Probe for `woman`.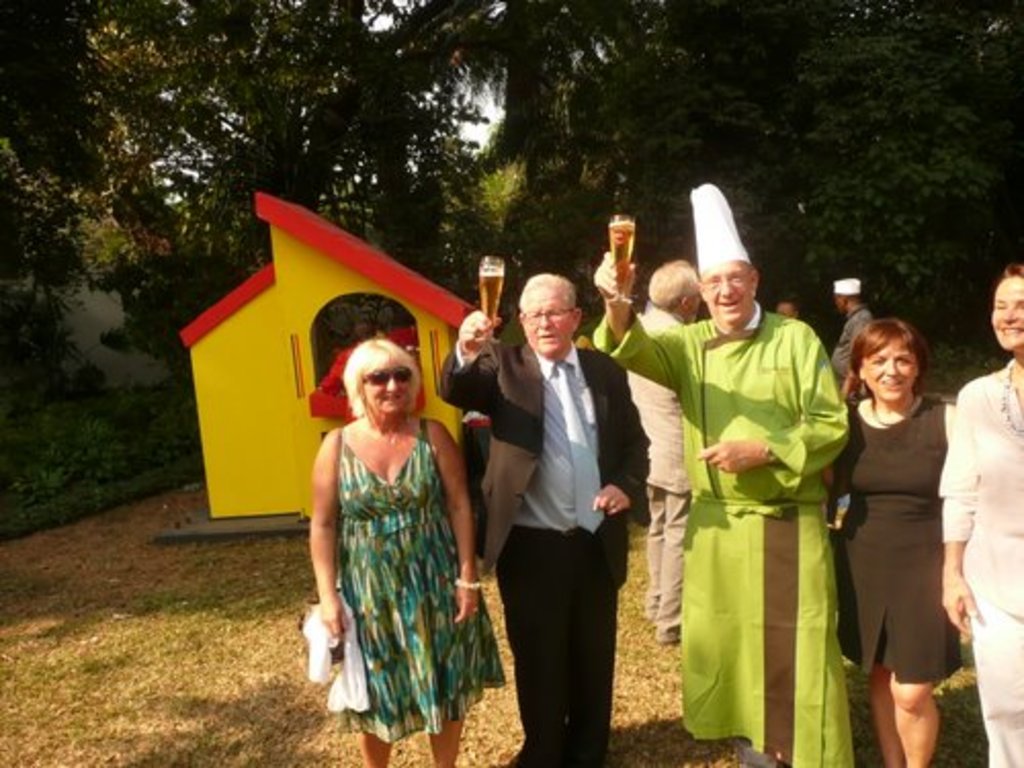
Probe result: bbox=[936, 264, 1022, 766].
